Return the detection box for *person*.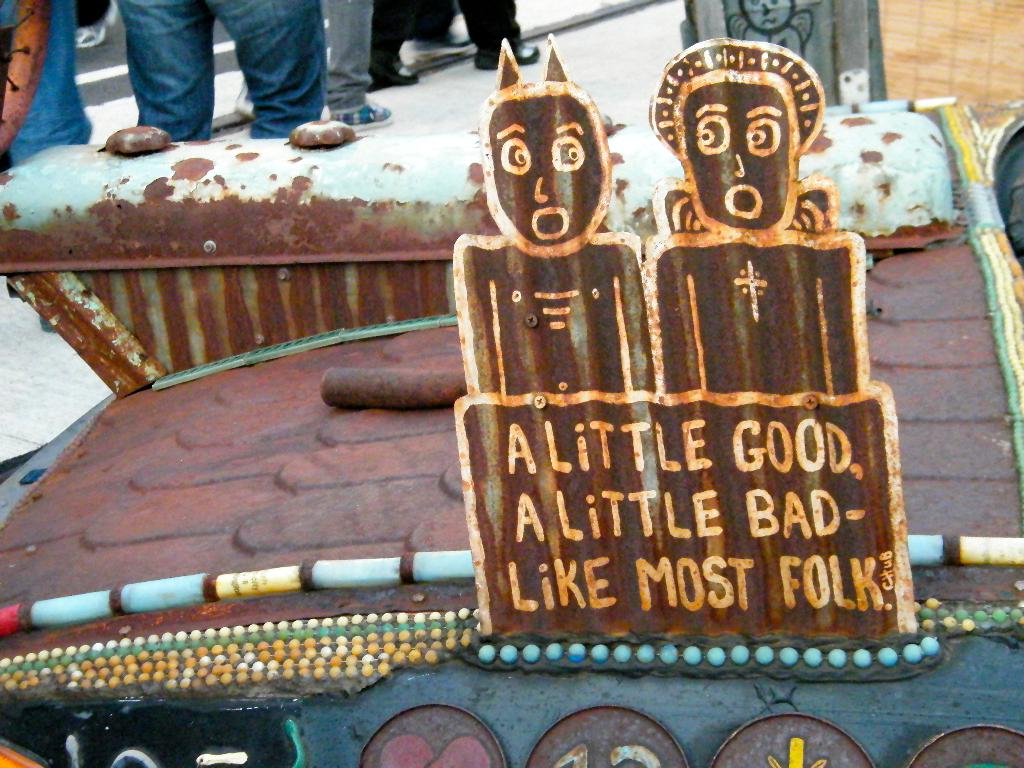
region(235, 0, 397, 128).
